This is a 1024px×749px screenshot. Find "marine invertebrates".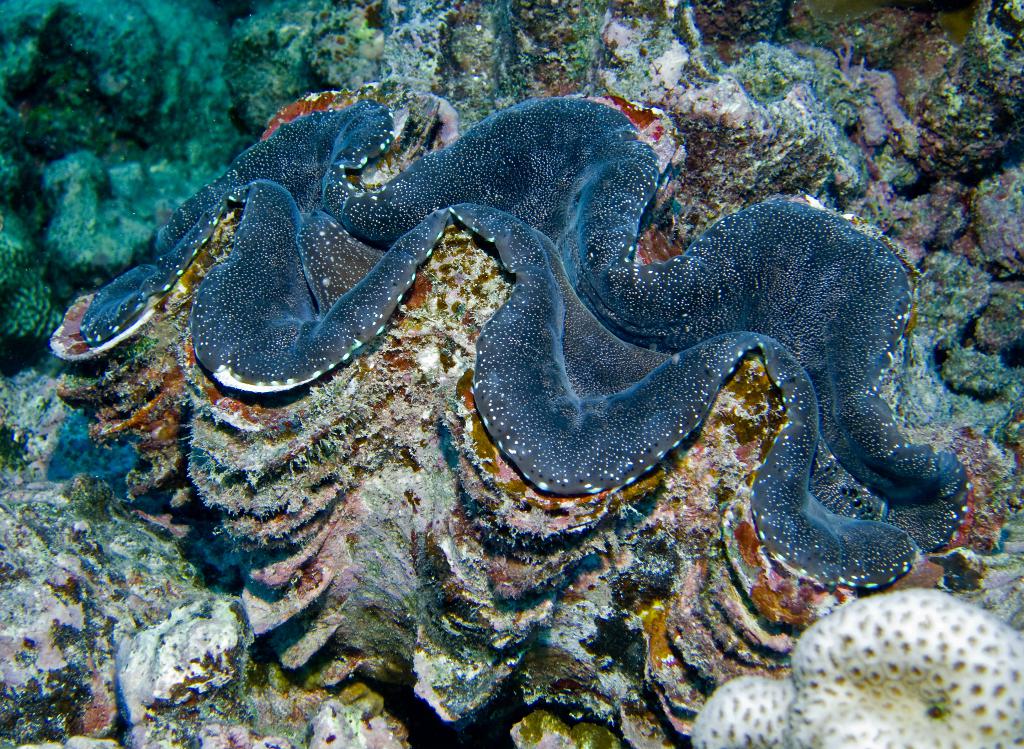
Bounding box: (left=49, top=92, right=975, bottom=590).
